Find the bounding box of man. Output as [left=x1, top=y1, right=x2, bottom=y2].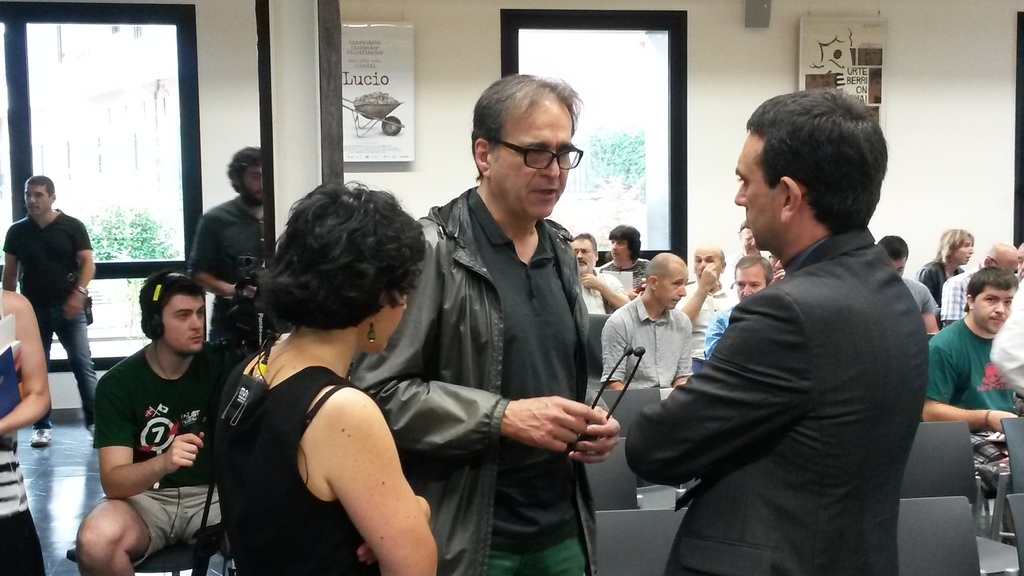
[left=925, top=264, right=1023, bottom=494].
